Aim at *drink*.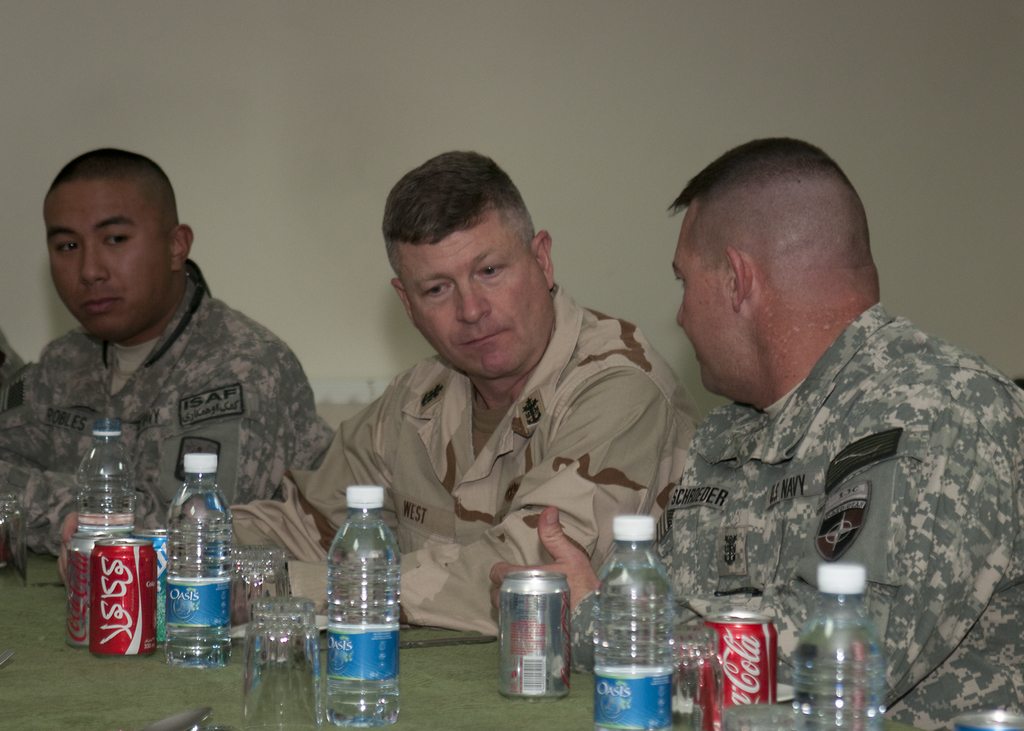
Aimed at 792/570/884/730.
